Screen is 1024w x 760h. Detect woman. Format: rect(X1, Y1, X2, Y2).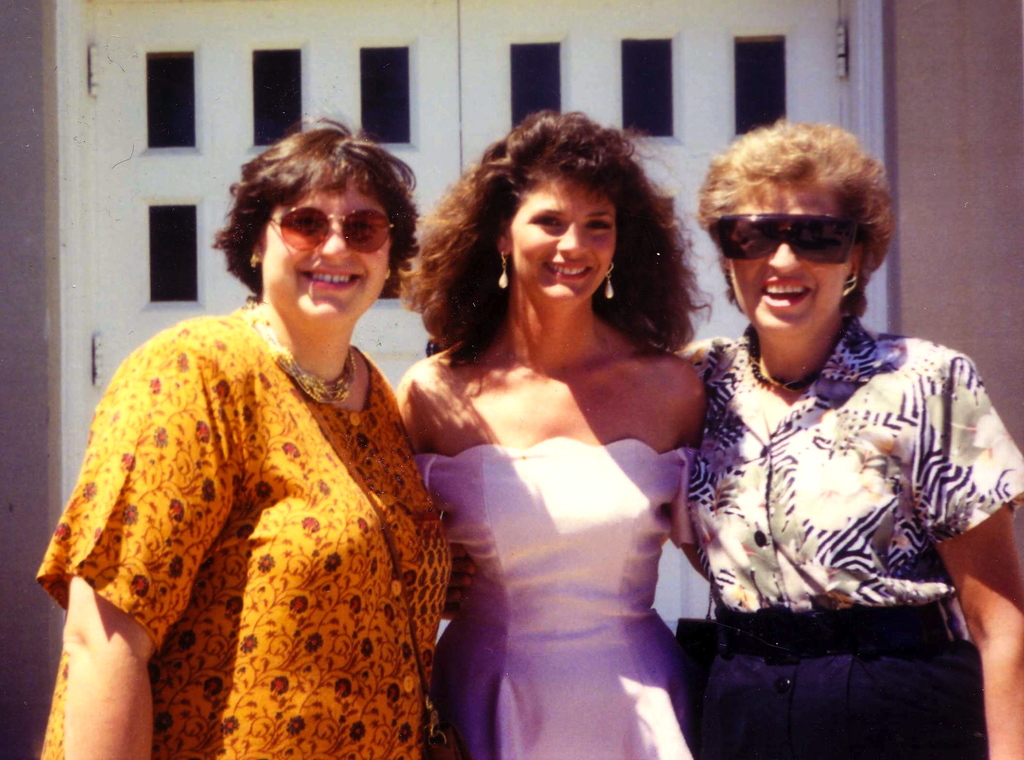
rect(33, 111, 467, 759).
